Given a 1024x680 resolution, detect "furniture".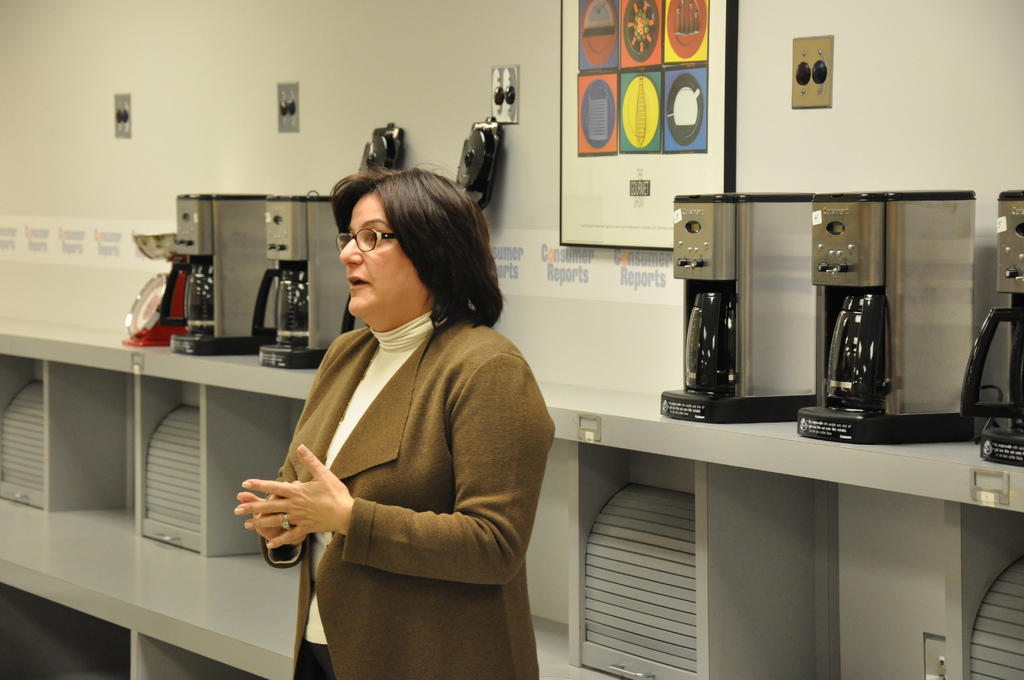
select_region(0, 316, 1023, 679).
